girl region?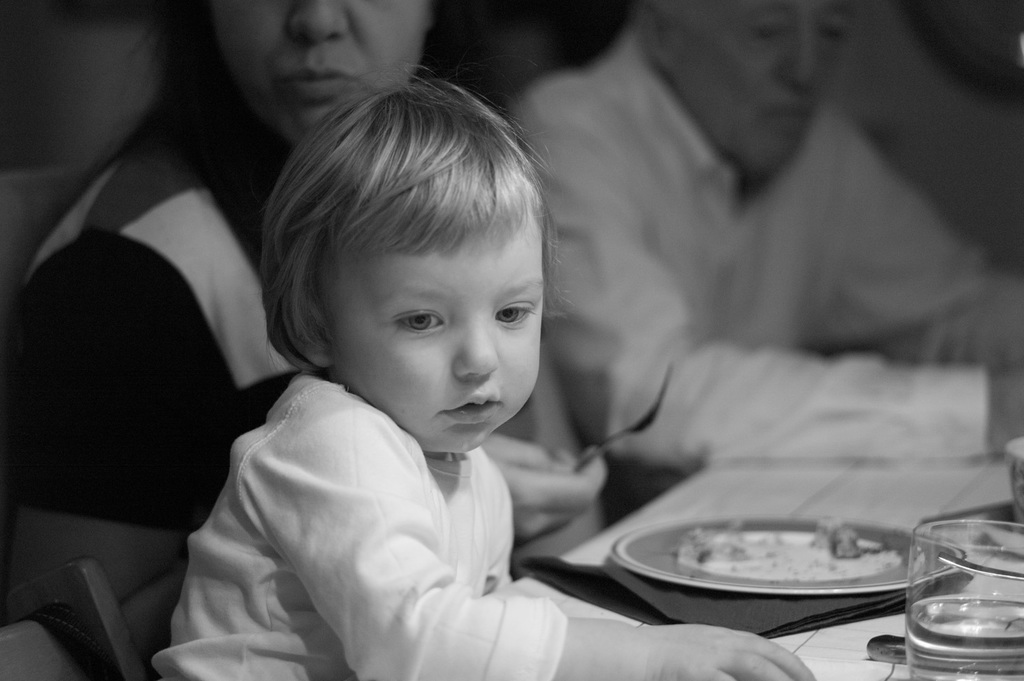
151/44/818/680
